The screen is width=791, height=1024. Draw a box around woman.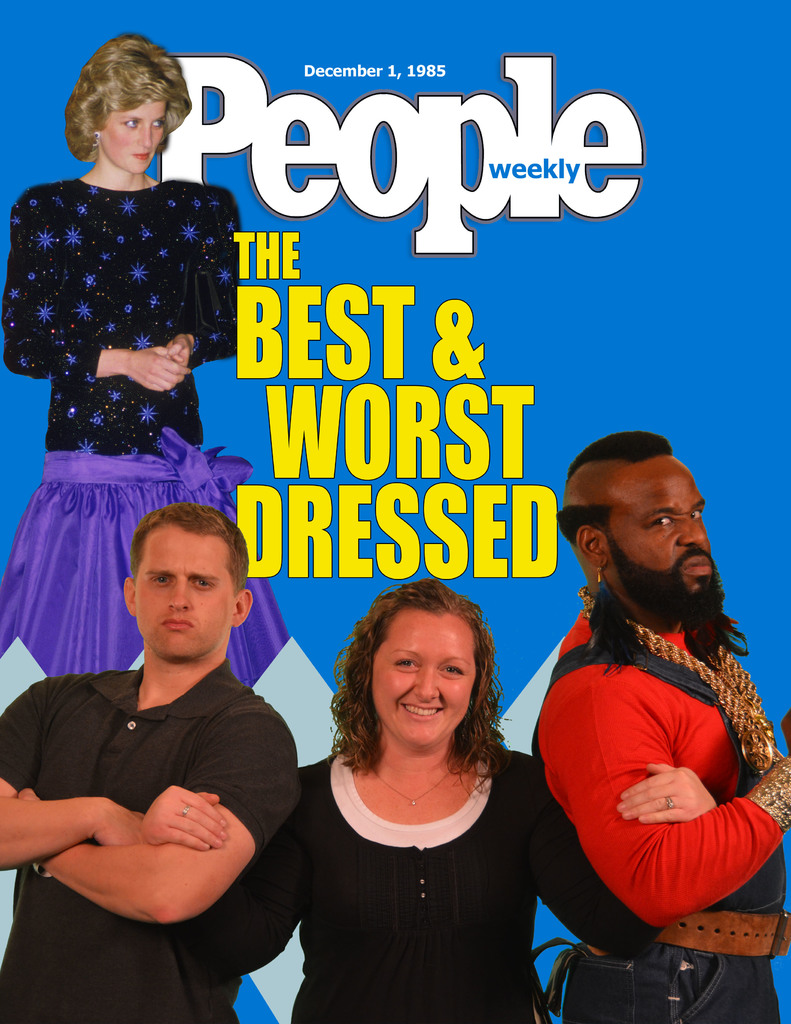
x1=3 y1=44 x2=251 y2=771.
